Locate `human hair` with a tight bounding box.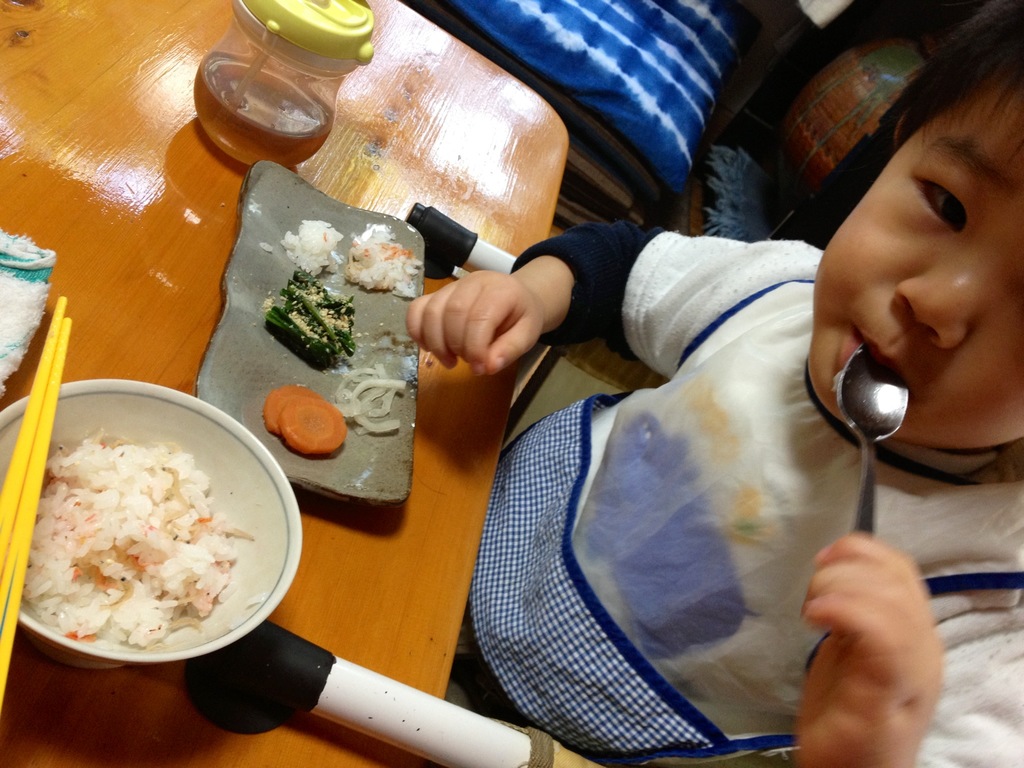
[left=899, top=0, right=1023, bottom=150].
